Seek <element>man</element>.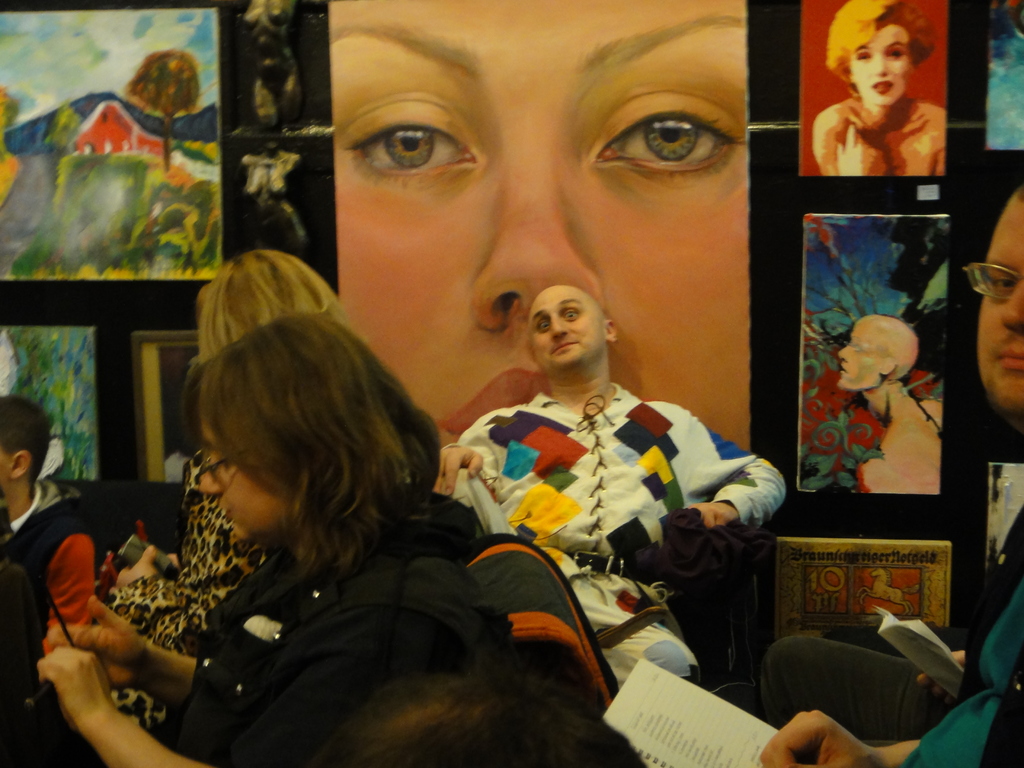
select_region(759, 182, 1023, 767).
